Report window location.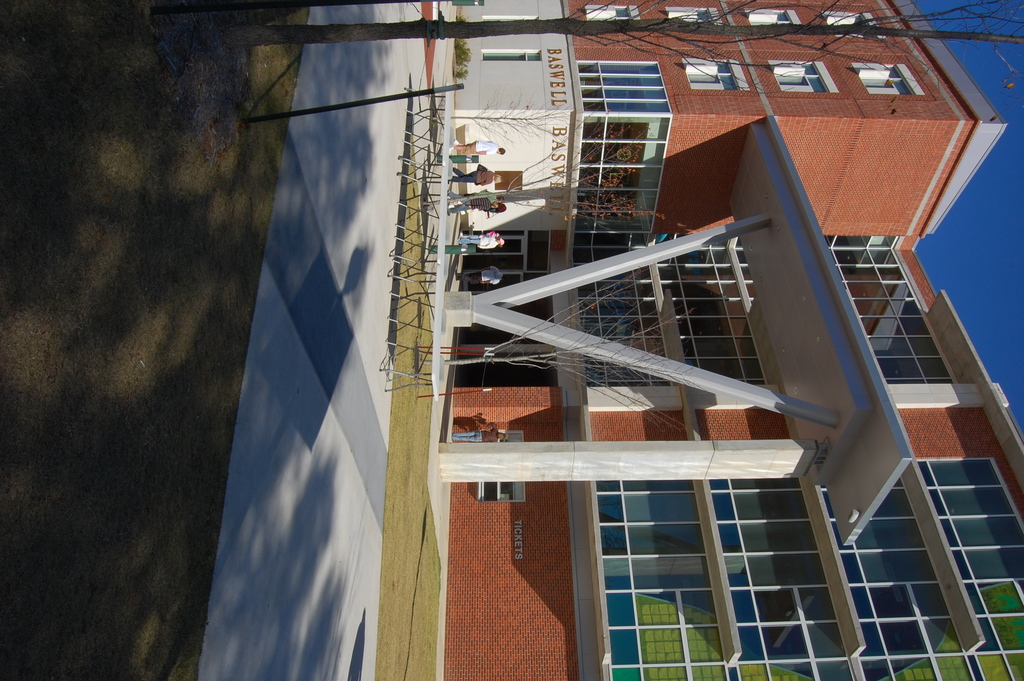
Report: {"left": 854, "top": 52, "right": 929, "bottom": 100}.
